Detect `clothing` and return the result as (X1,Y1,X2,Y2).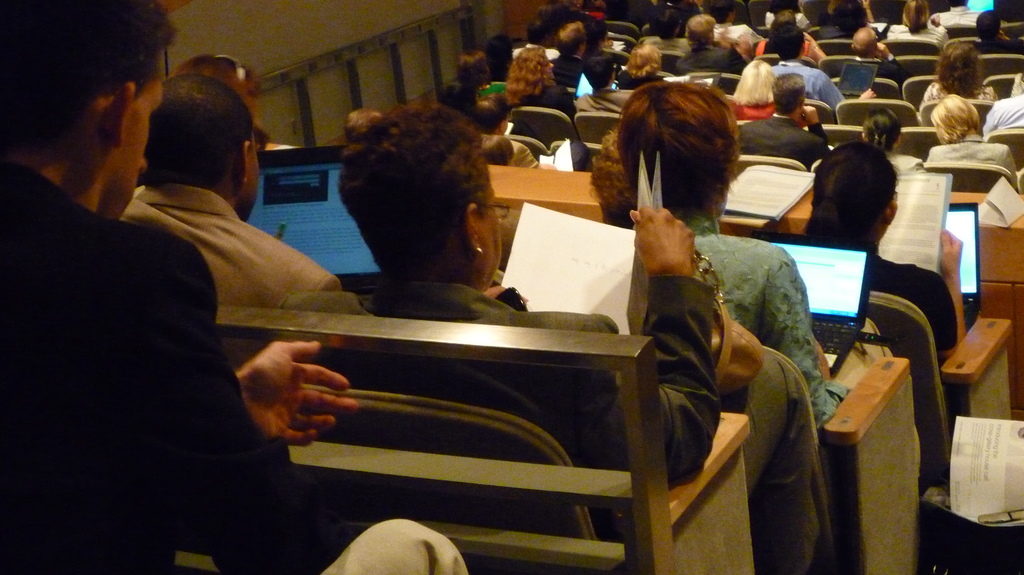
(974,0,1023,40).
